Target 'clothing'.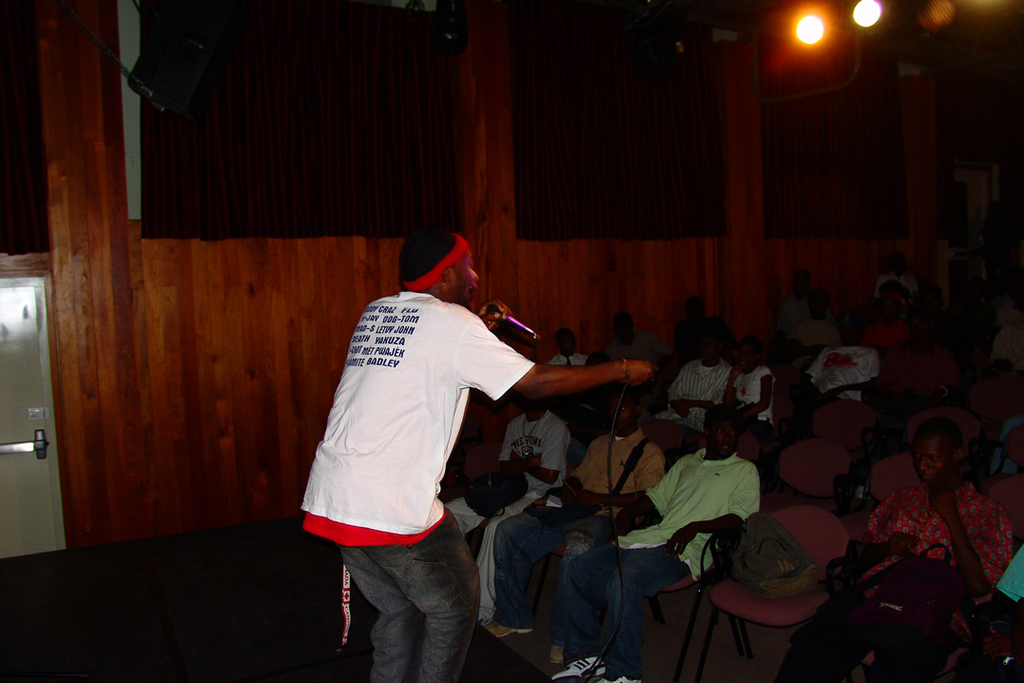
Target region: locate(494, 428, 662, 631).
